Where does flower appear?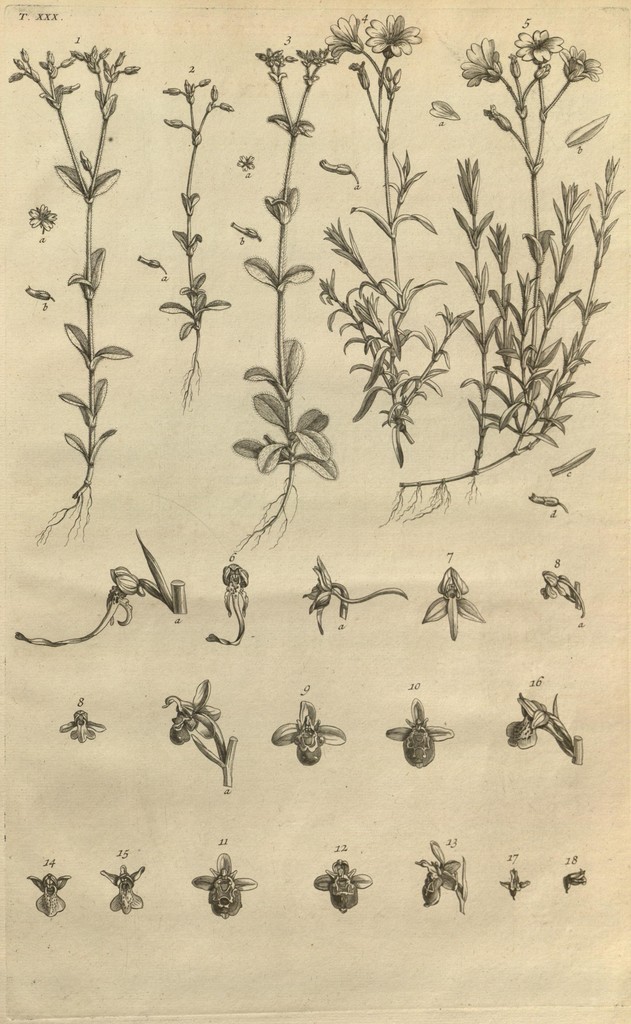
Appears at 298/46/329/70.
